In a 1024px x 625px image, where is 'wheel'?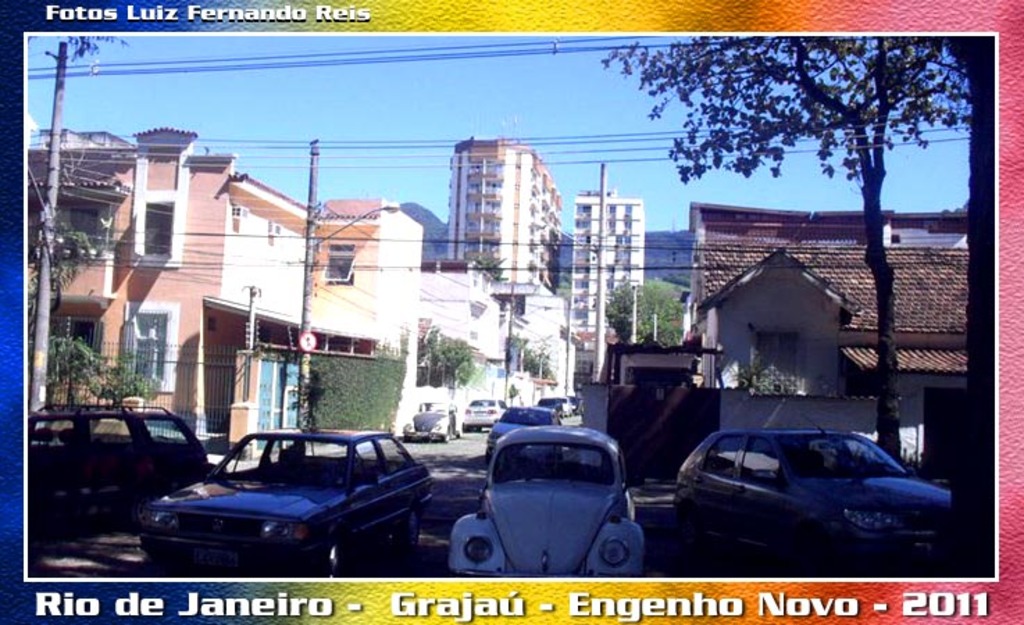
box=[158, 476, 189, 493].
